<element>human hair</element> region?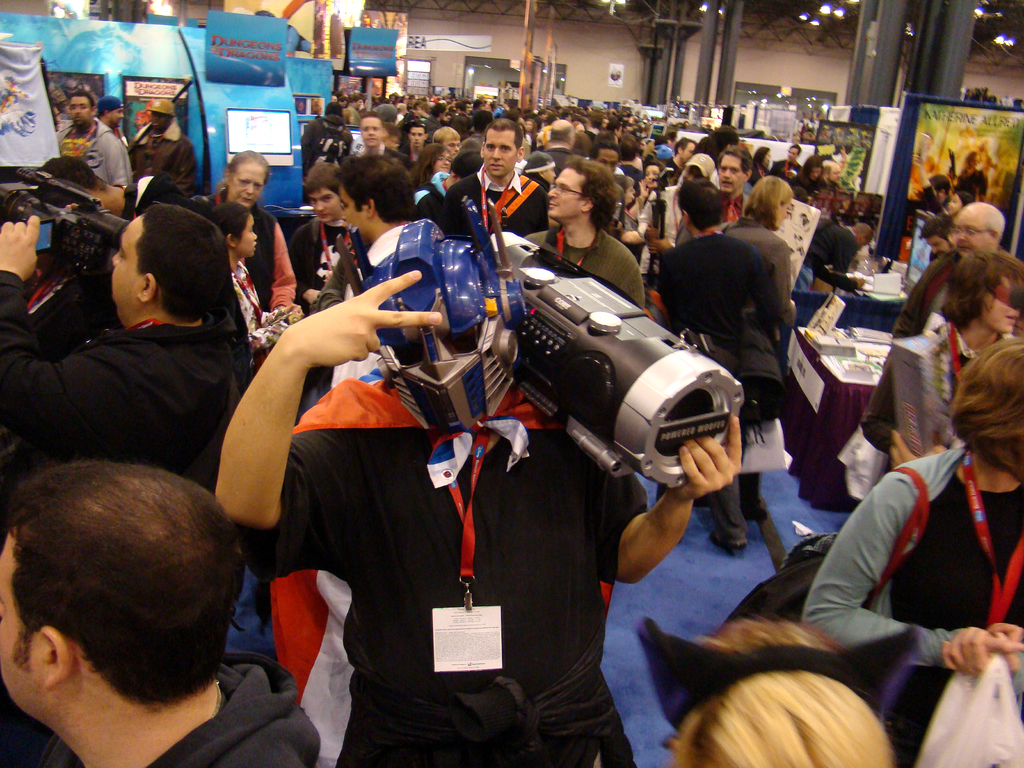
detection(211, 204, 252, 249)
